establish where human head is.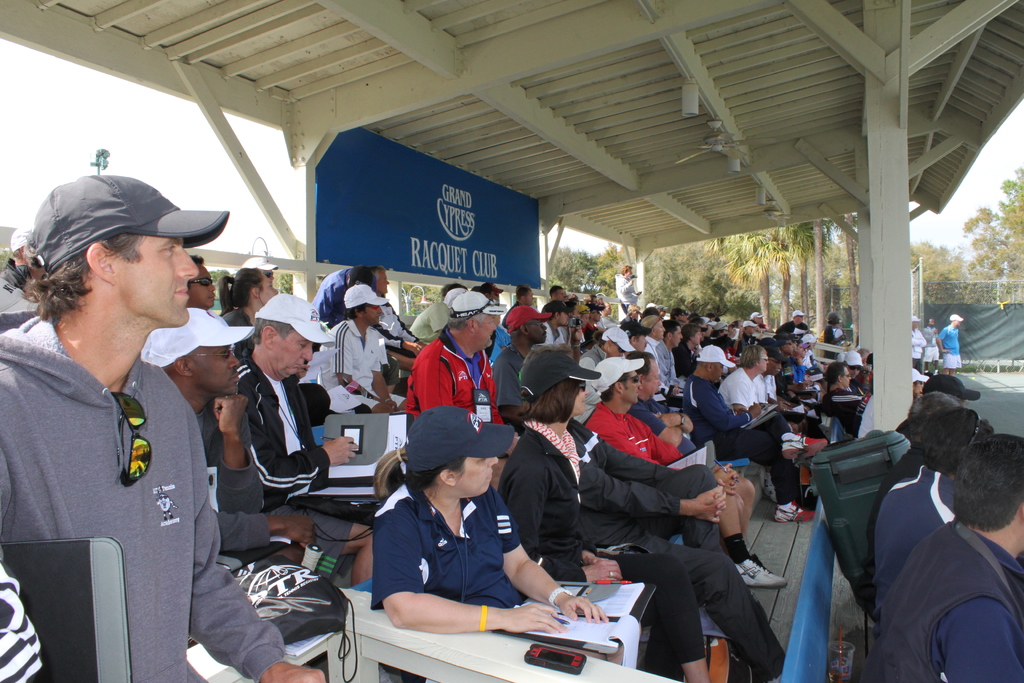
Established at Rect(140, 304, 243, 397).
